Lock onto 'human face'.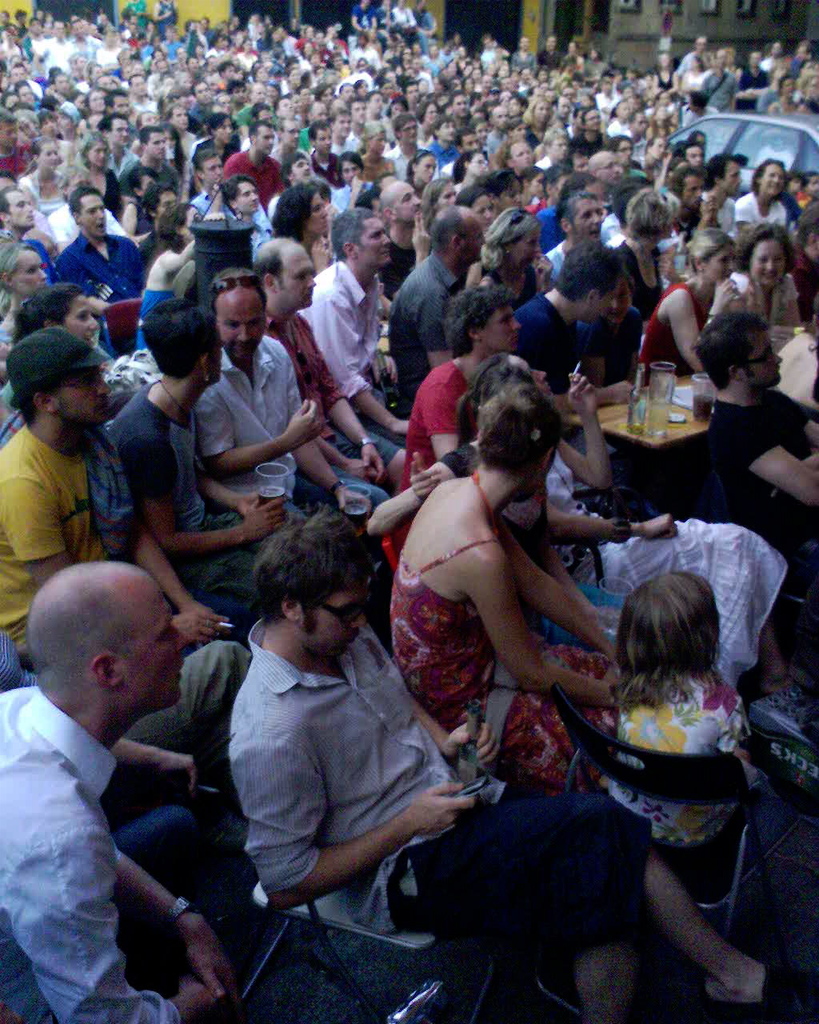
Locked: 712/245/741/286.
